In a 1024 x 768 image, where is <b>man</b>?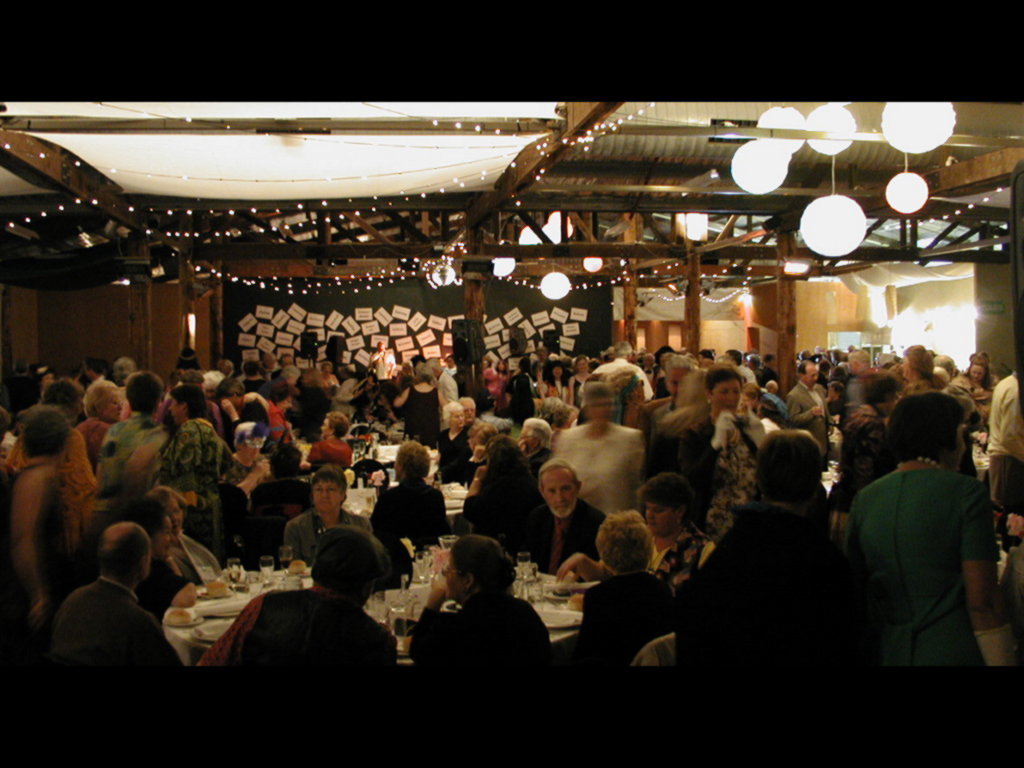
region(505, 459, 612, 575).
